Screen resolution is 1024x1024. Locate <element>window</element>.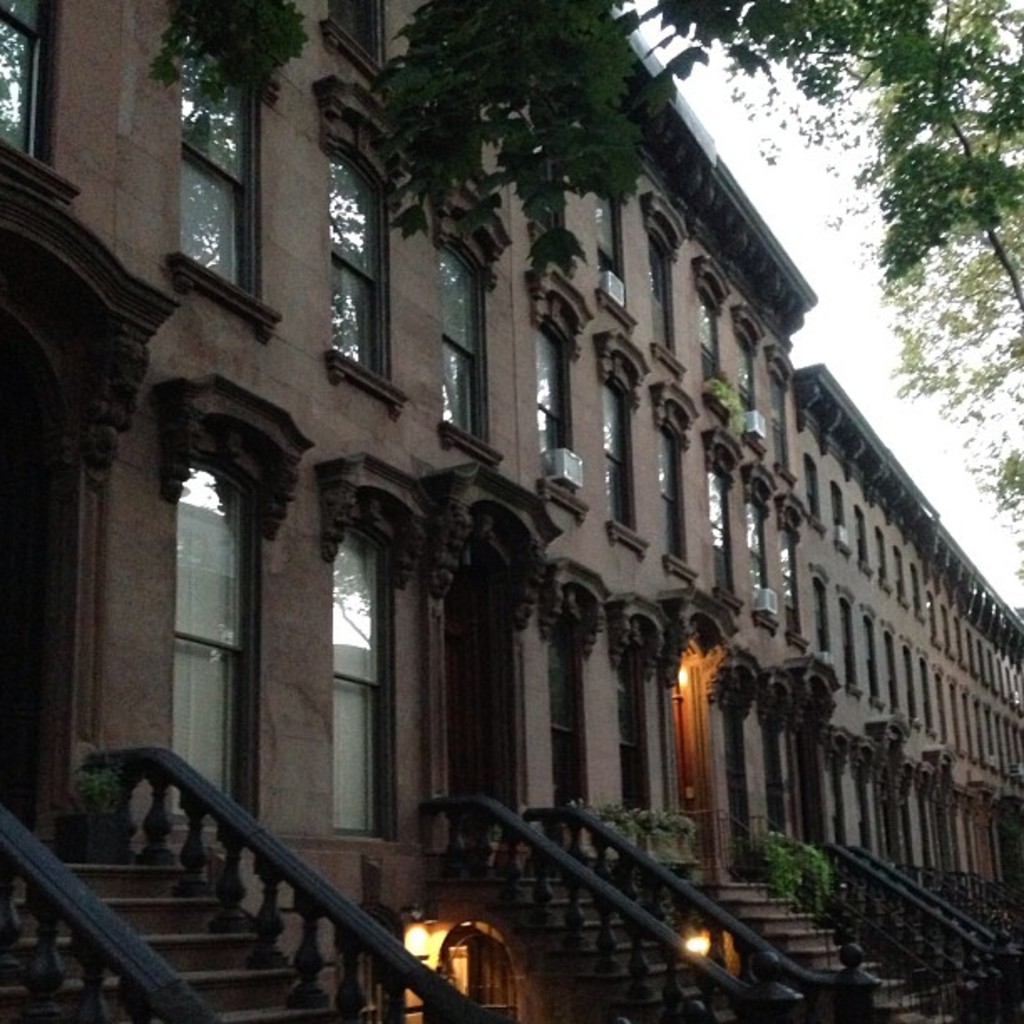
bbox=(776, 490, 823, 643).
